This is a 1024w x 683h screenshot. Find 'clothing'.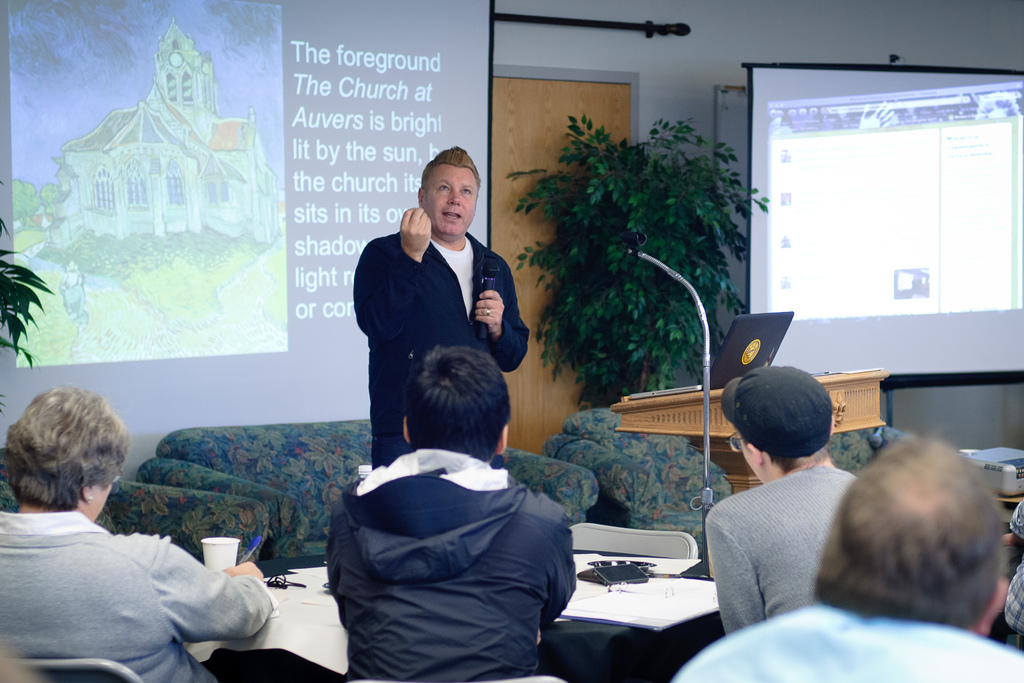
Bounding box: [710,470,859,636].
